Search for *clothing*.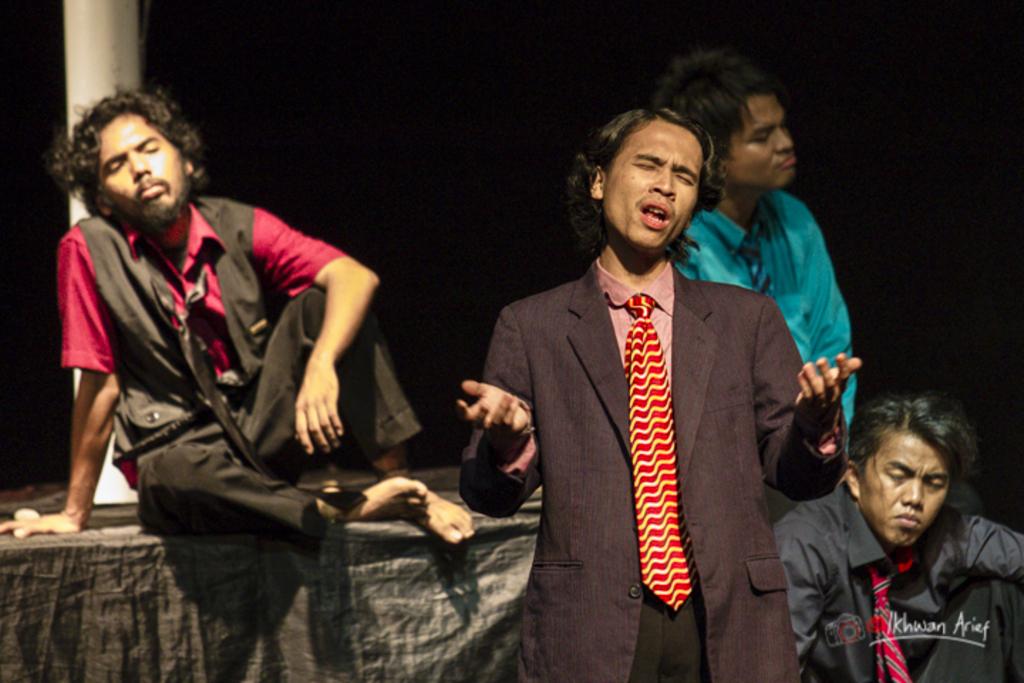
Found at x1=765, y1=481, x2=1023, y2=682.
